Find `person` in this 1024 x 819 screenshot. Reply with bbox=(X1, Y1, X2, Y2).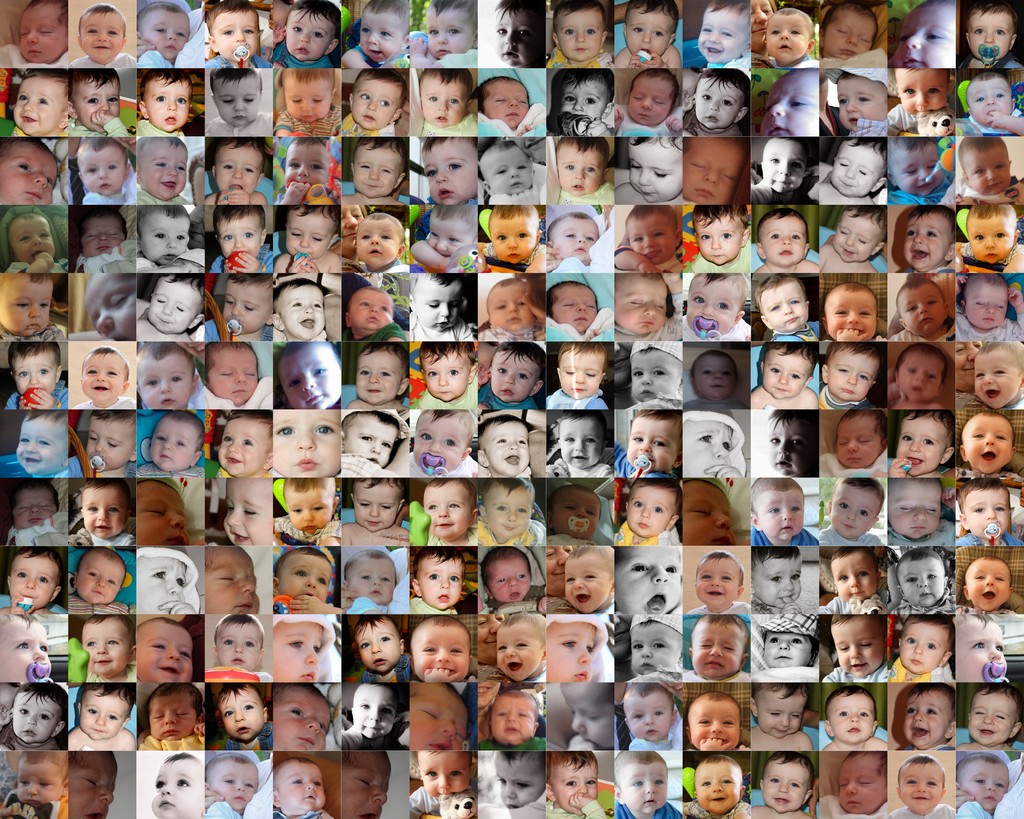
bbox=(136, 342, 198, 410).
